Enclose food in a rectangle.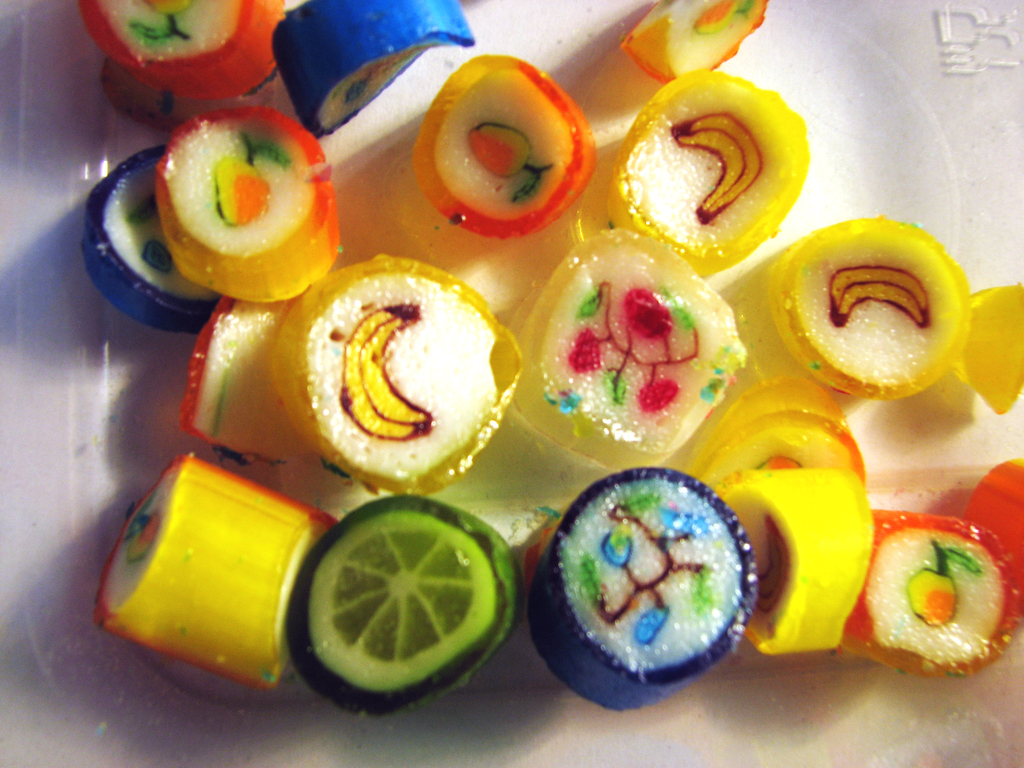
[left=509, top=228, right=749, bottom=470].
